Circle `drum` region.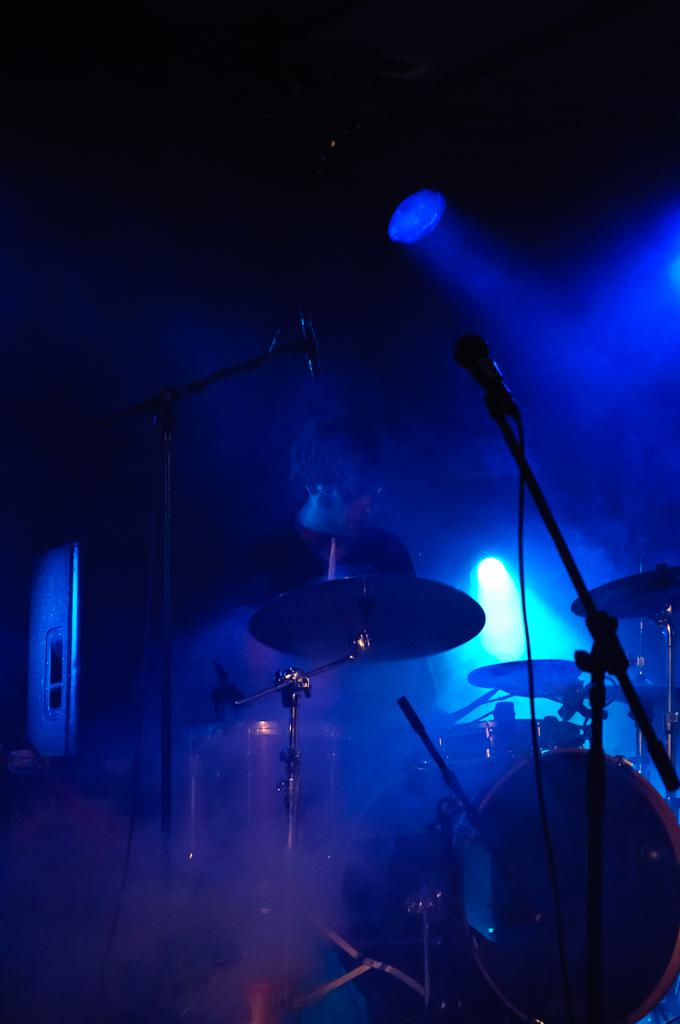
Region: bbox=[174, 717, 352, 904].
